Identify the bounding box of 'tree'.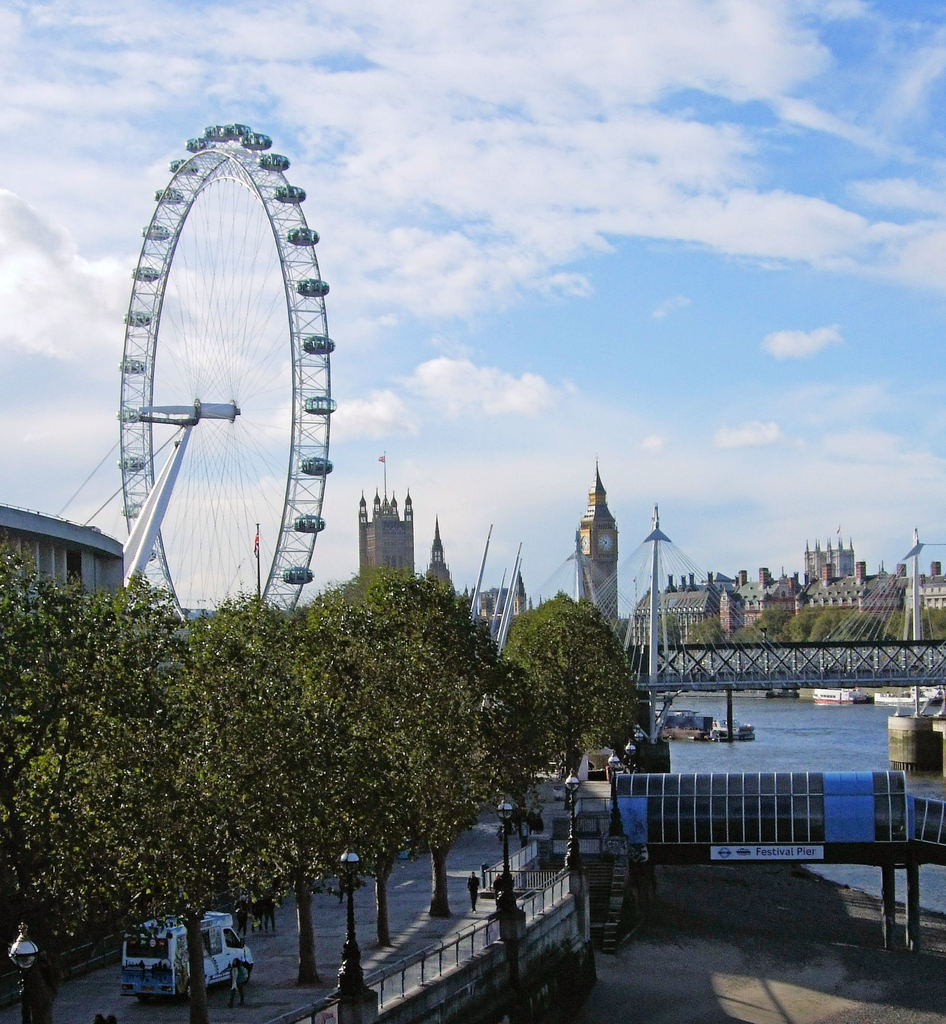
bbox=(206, 602, 397, 984).
